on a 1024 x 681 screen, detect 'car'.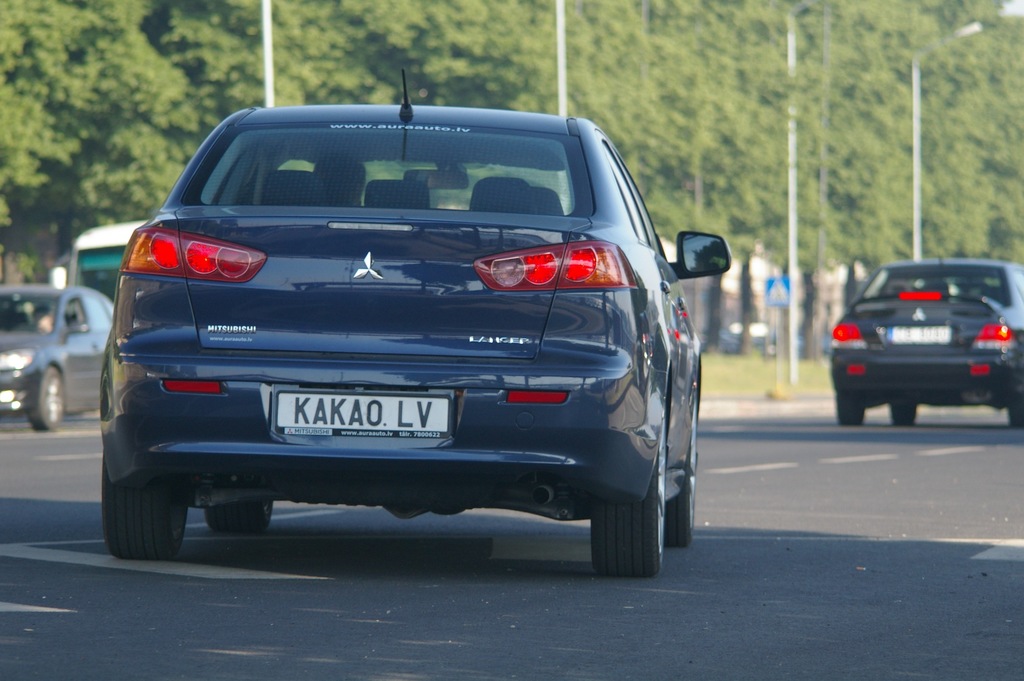
left=100, top=94, right=721, bottom=582.
